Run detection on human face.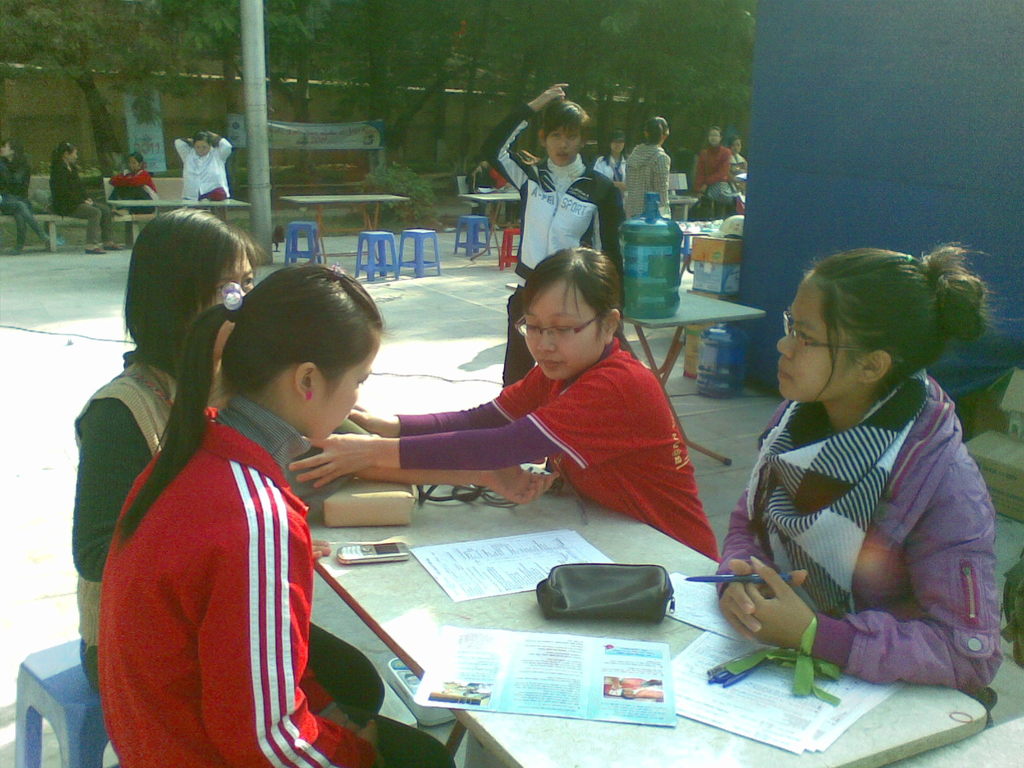
Result: select_region(546, 116, 579, 161).
